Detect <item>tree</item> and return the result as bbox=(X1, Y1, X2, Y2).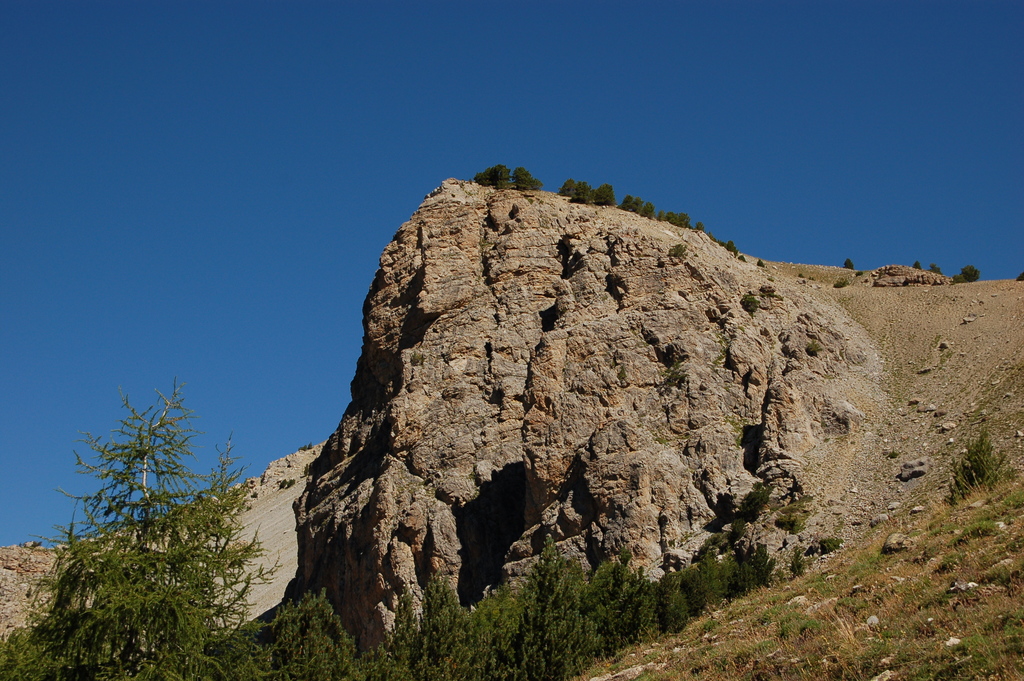
bbox=(844, 257, 860, 268).
